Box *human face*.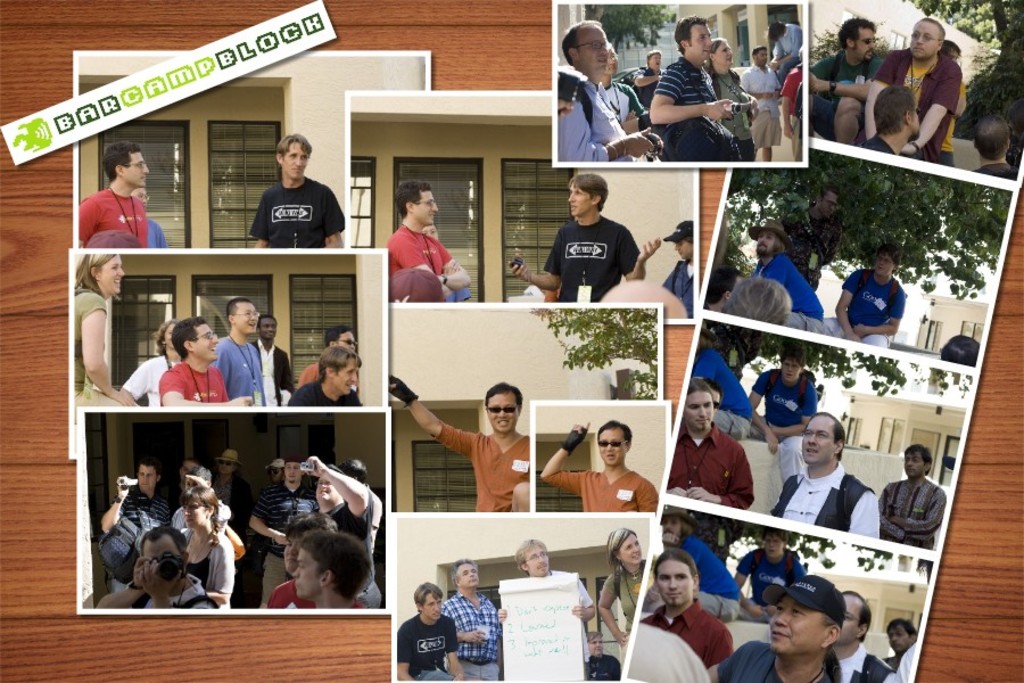
bbox=(123, 151, 151, 187).
